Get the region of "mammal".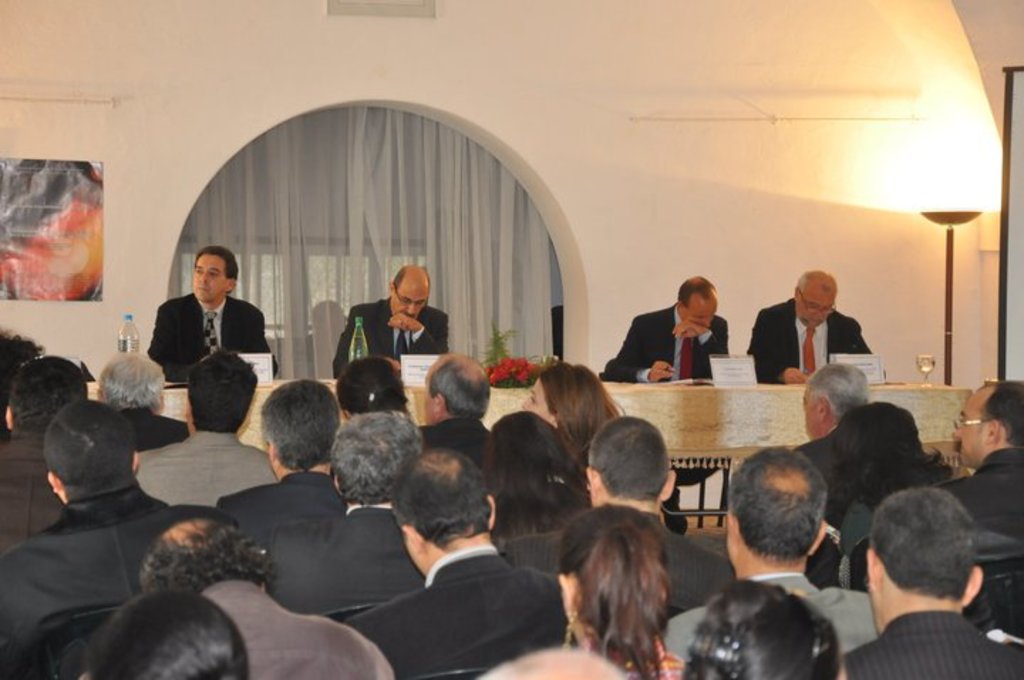
x1=213 y1=376 x2=337 y2=552.
